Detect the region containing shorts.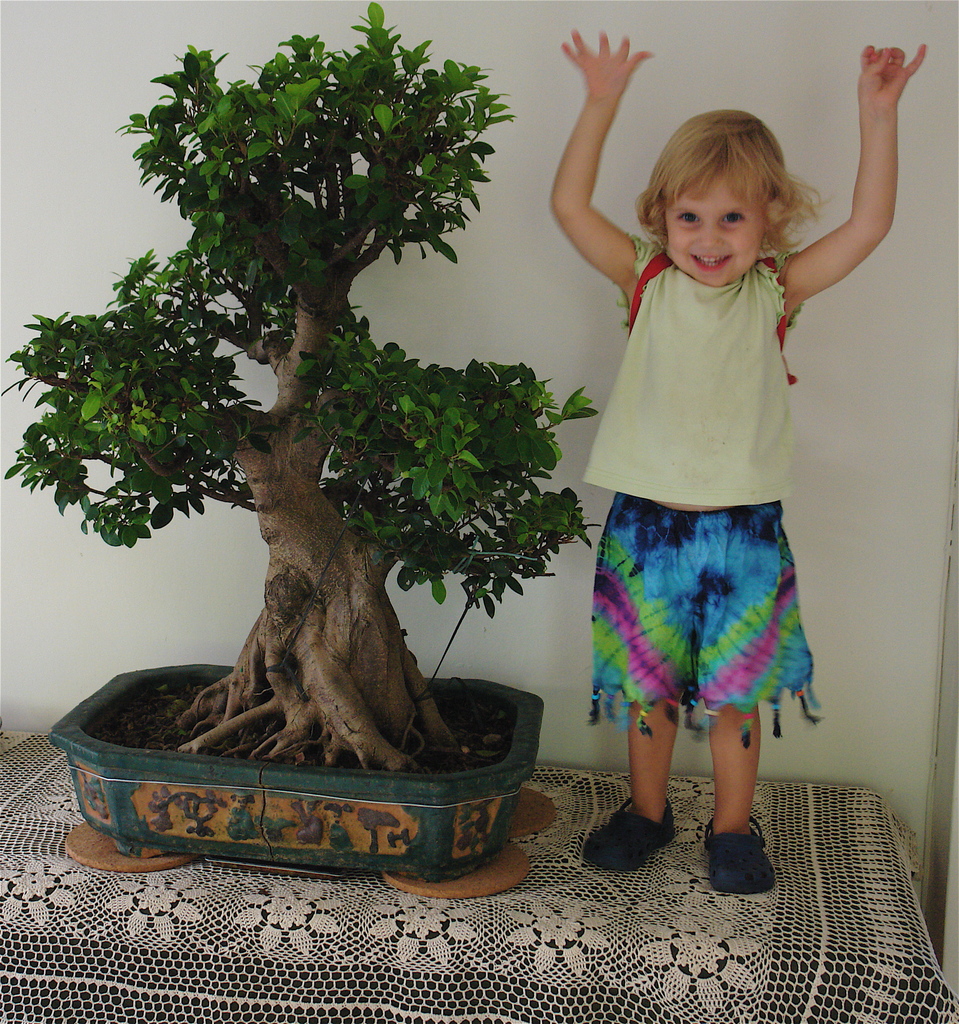
crop(592, 516, 810, 706).
